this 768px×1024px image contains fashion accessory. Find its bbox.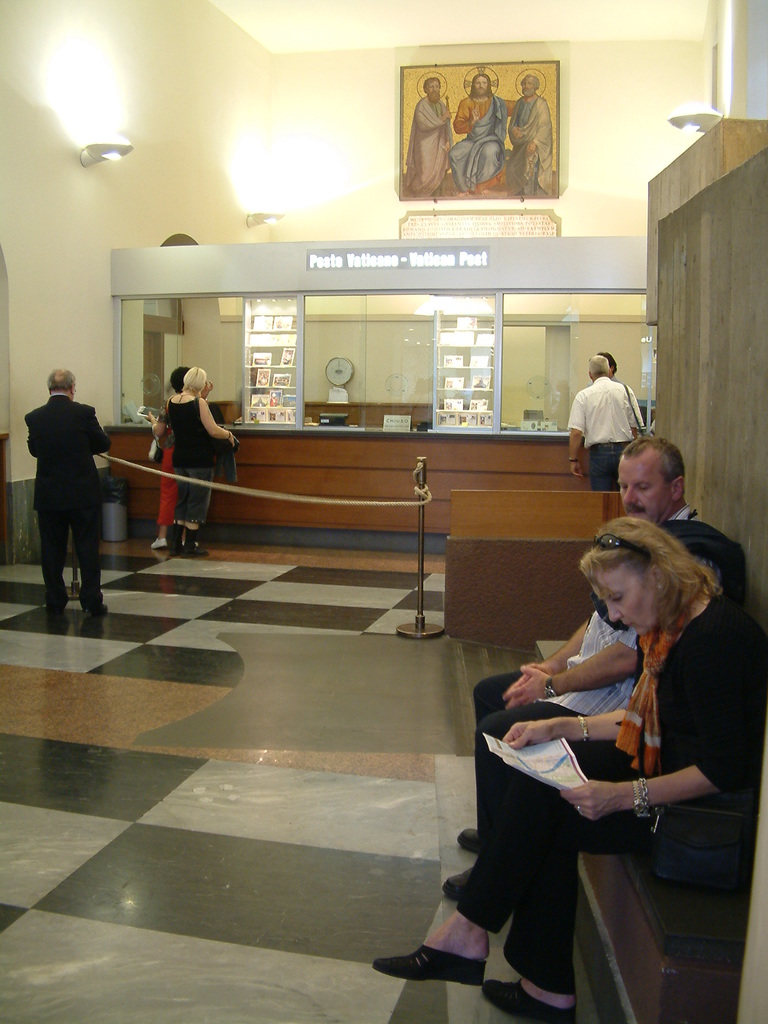
bbox=(577, 803, 586, 814).
